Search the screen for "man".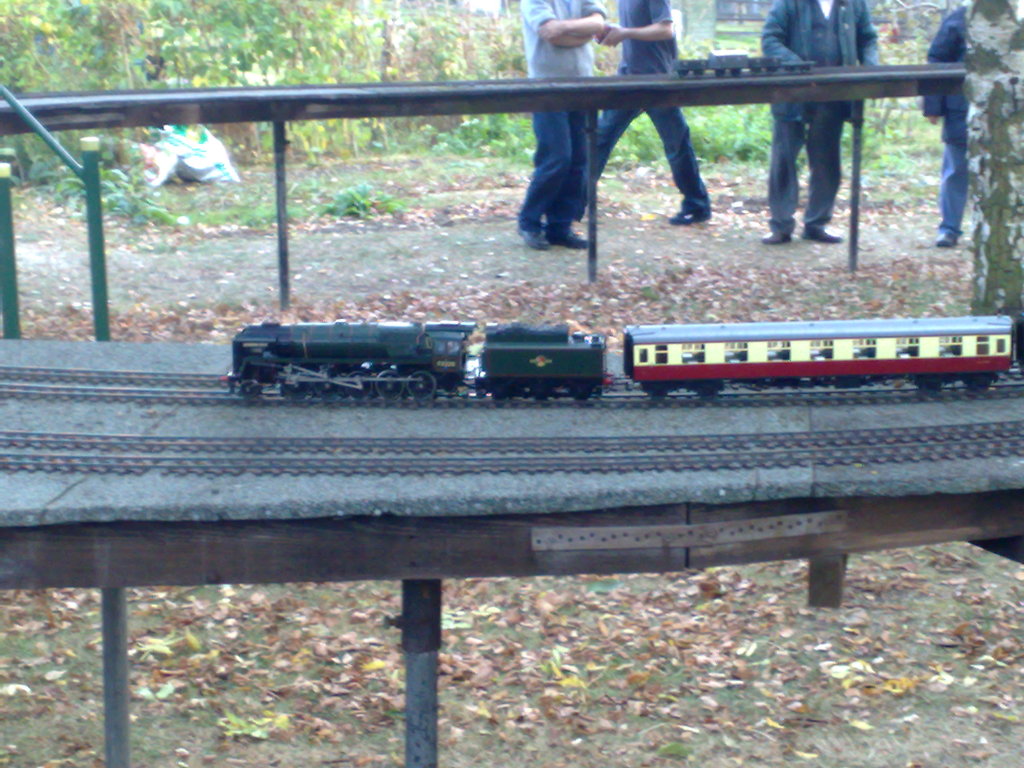
Found at detection(517, 0, 604, 248).
